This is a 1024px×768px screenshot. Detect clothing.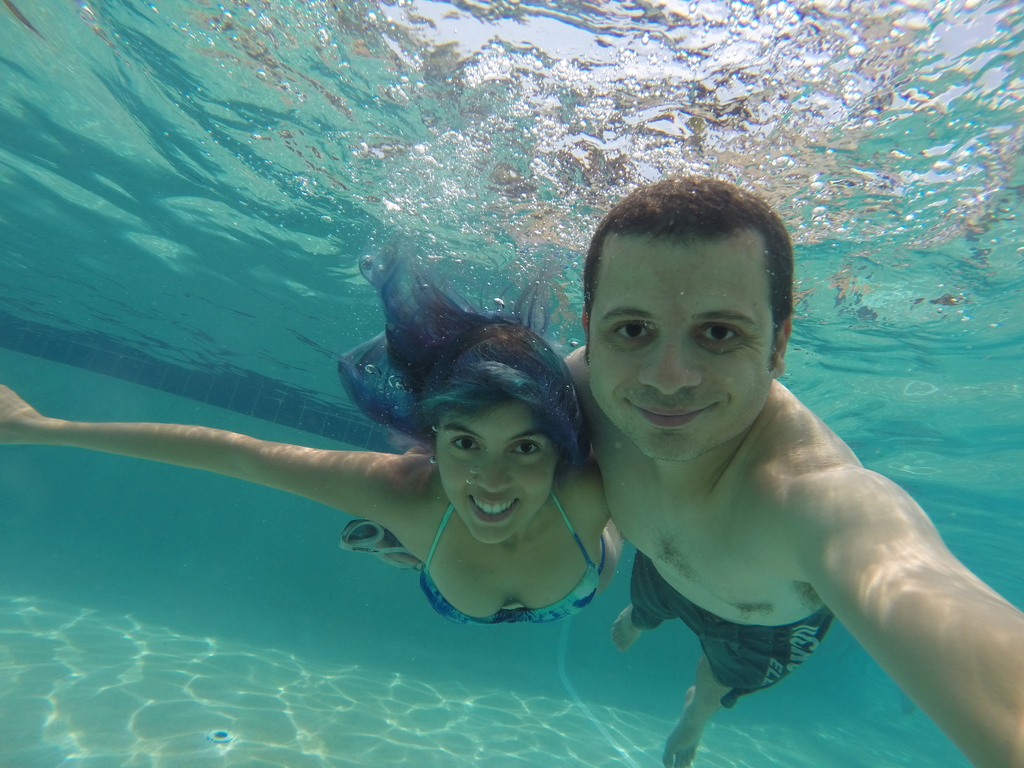
select_region(419, 499, 613, 628).
